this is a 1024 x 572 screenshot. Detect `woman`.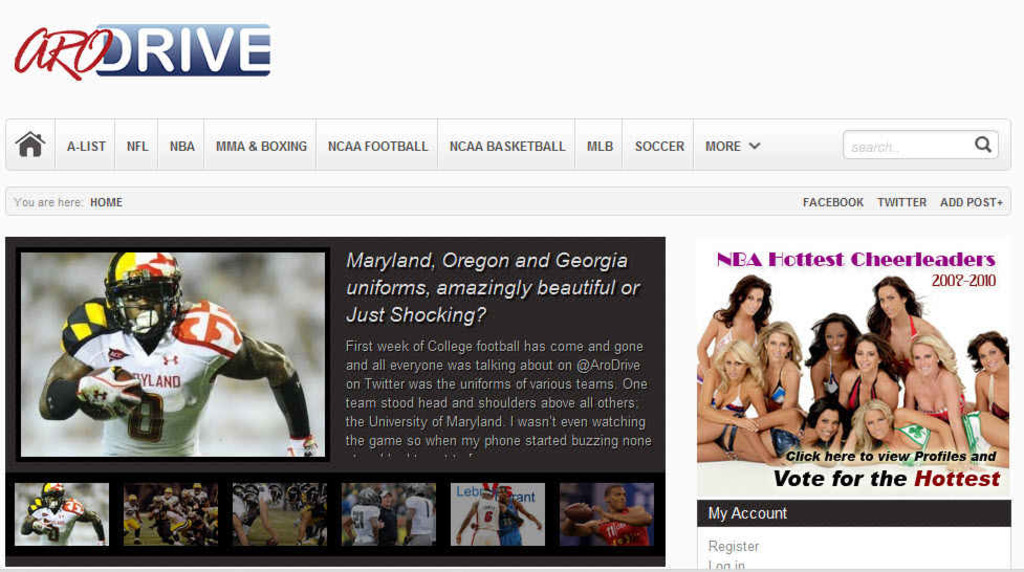
region(864, 268, 961, 368).
